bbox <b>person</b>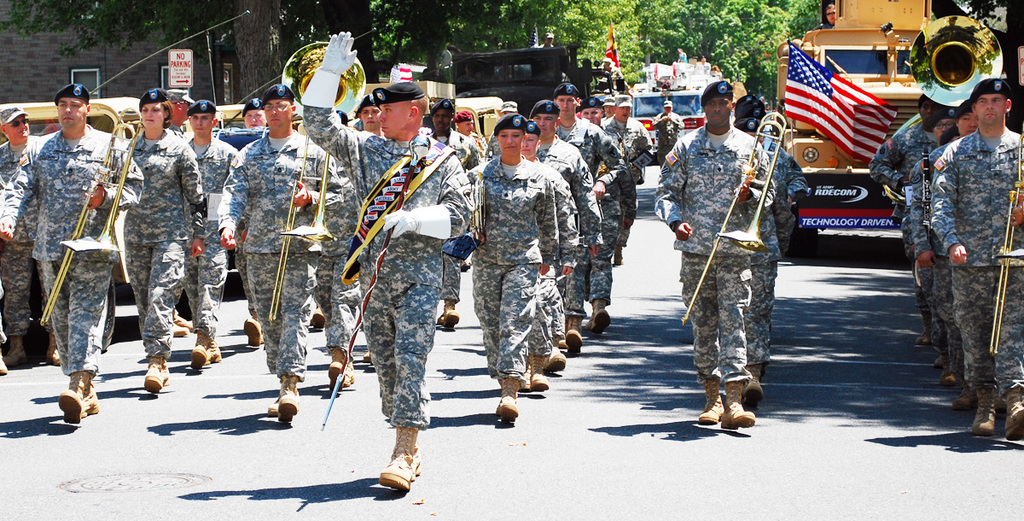
pyautogui.locateOnScreen(217, 81, 335, 423)
